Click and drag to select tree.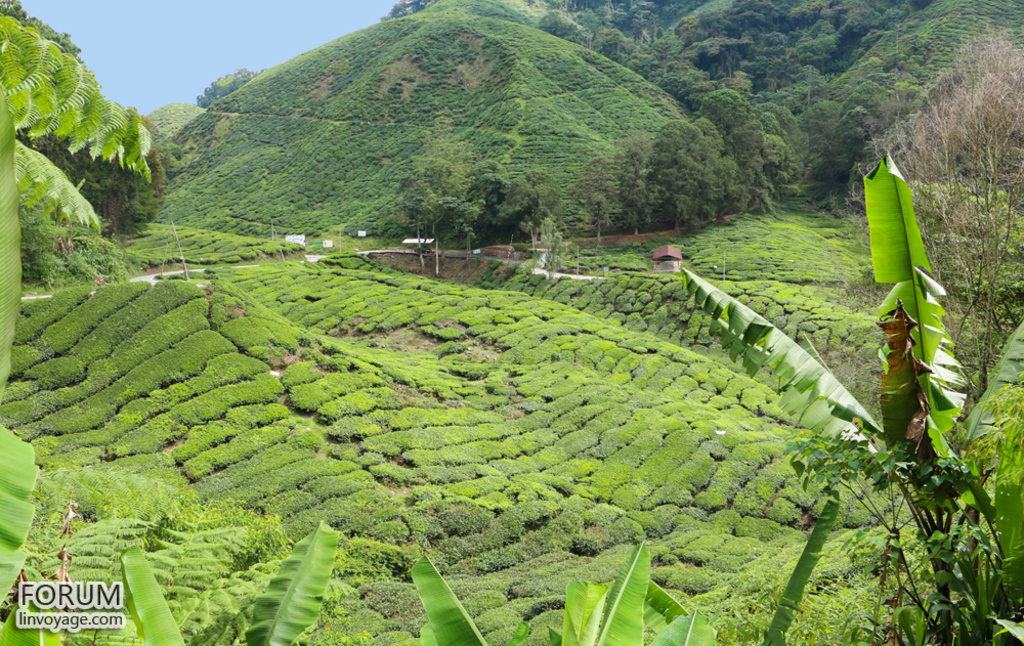
Selection: bbox=(475, 184, 556, 245).
